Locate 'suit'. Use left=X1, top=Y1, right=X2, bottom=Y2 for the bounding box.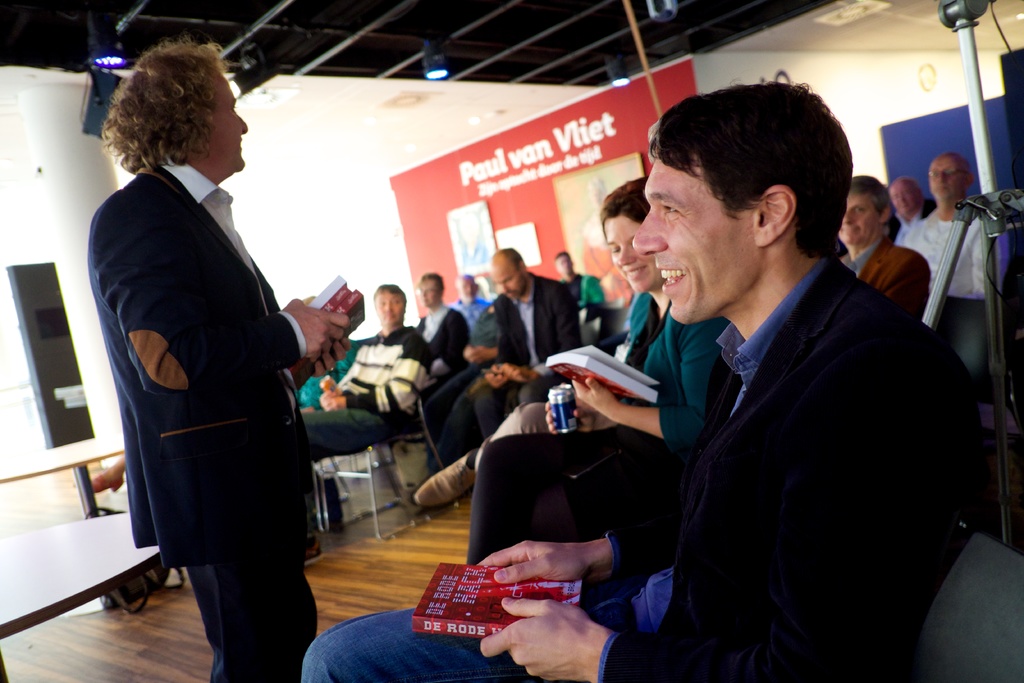
left=467, top=276, right=586, bottom=434.
